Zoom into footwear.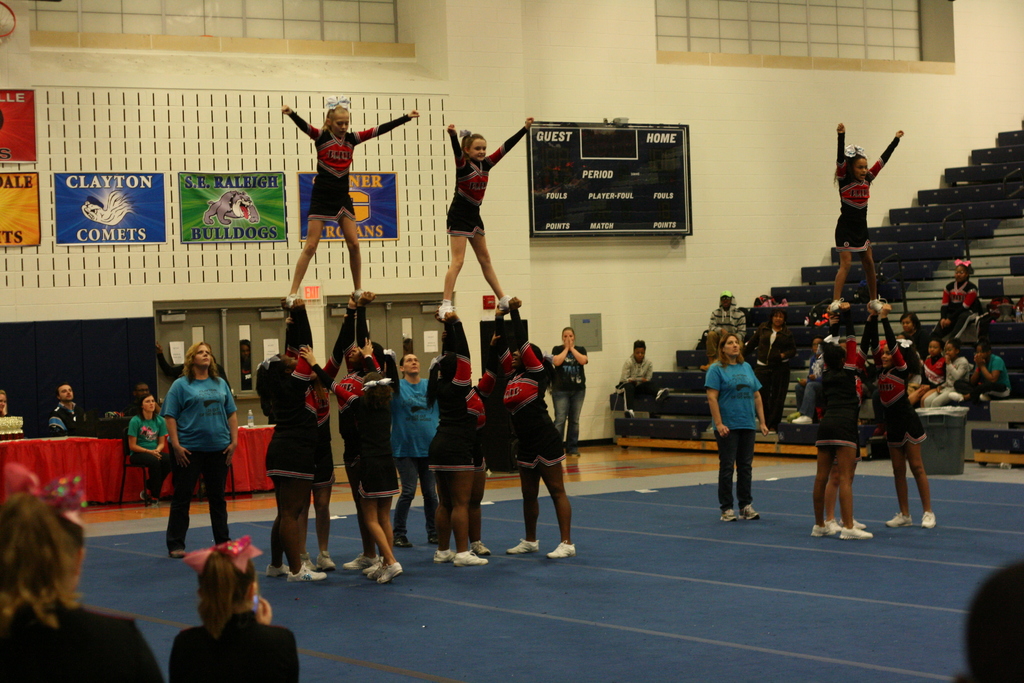
Zoom target: (left=433, top=552, right=456, bottom=564).
